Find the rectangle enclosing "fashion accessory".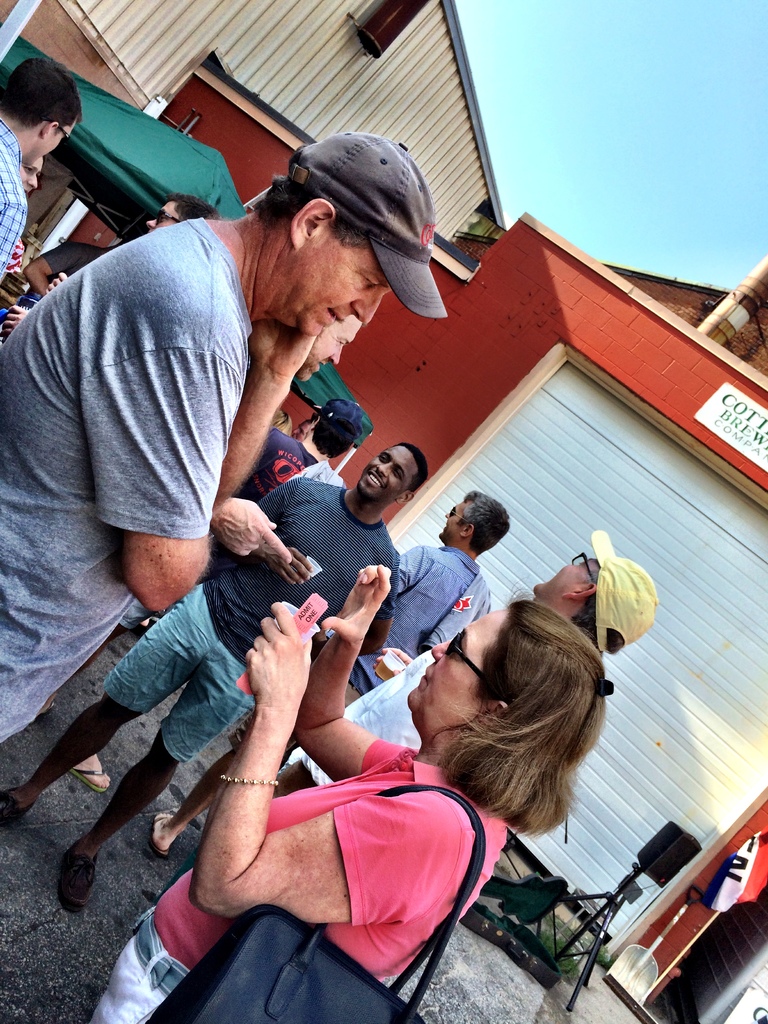
x1=52, y1=839, x2=100, y2=916.
